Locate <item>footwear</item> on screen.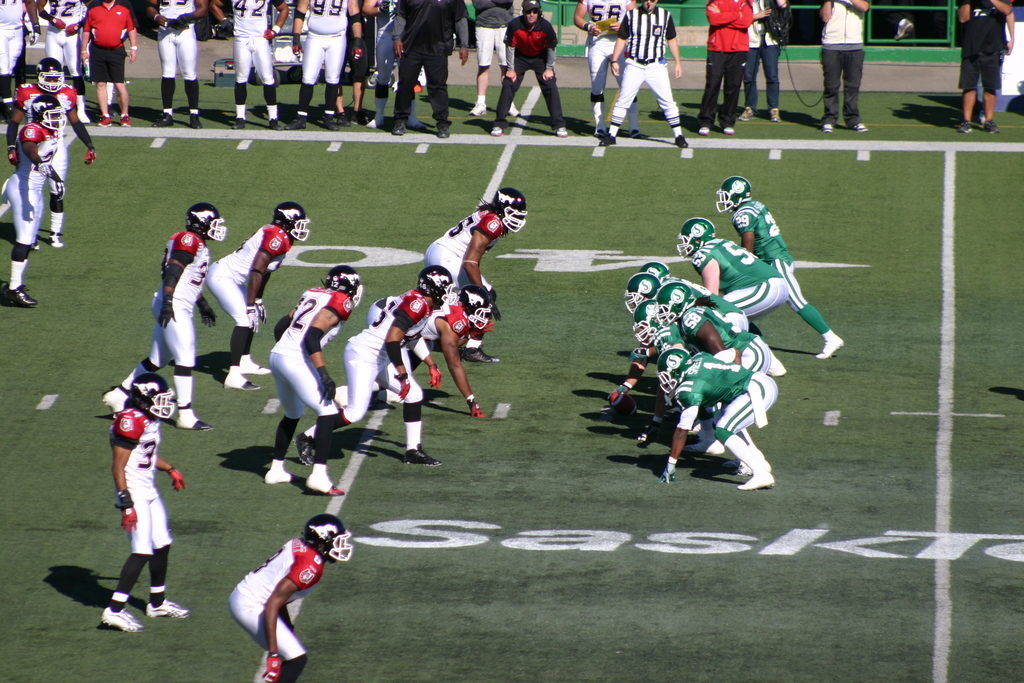
On screen at pyautogui.locateOnScreen(596, 133, 611, 147).
